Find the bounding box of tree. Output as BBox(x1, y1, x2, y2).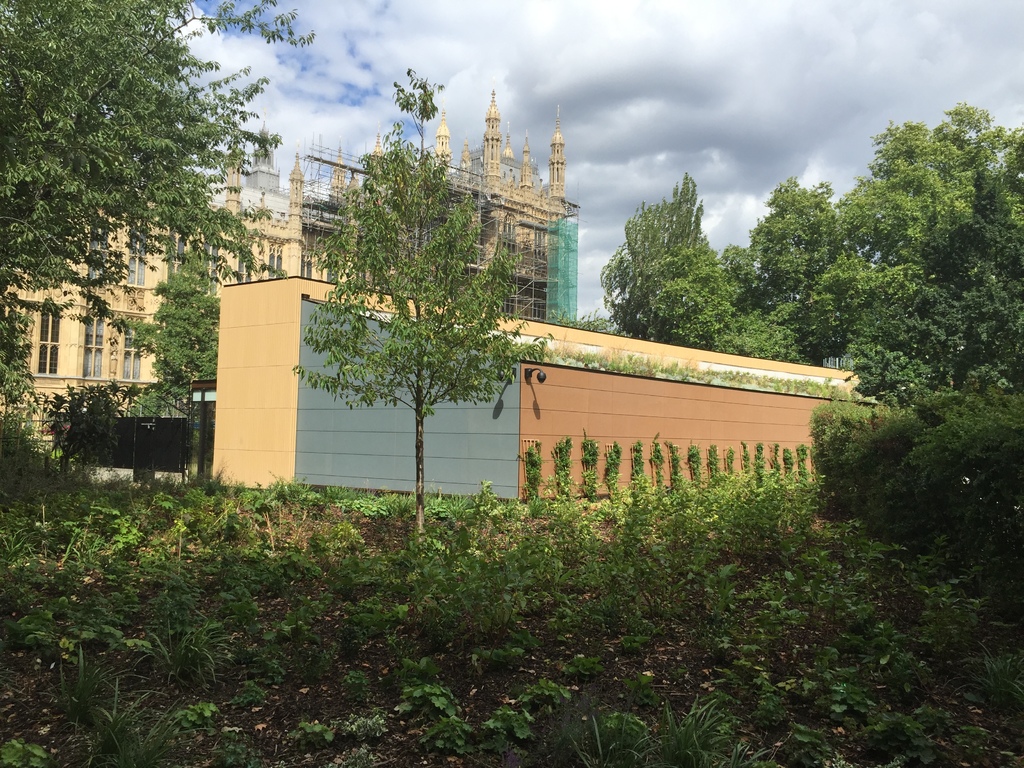
BBox(115, 241, 218, 436).
